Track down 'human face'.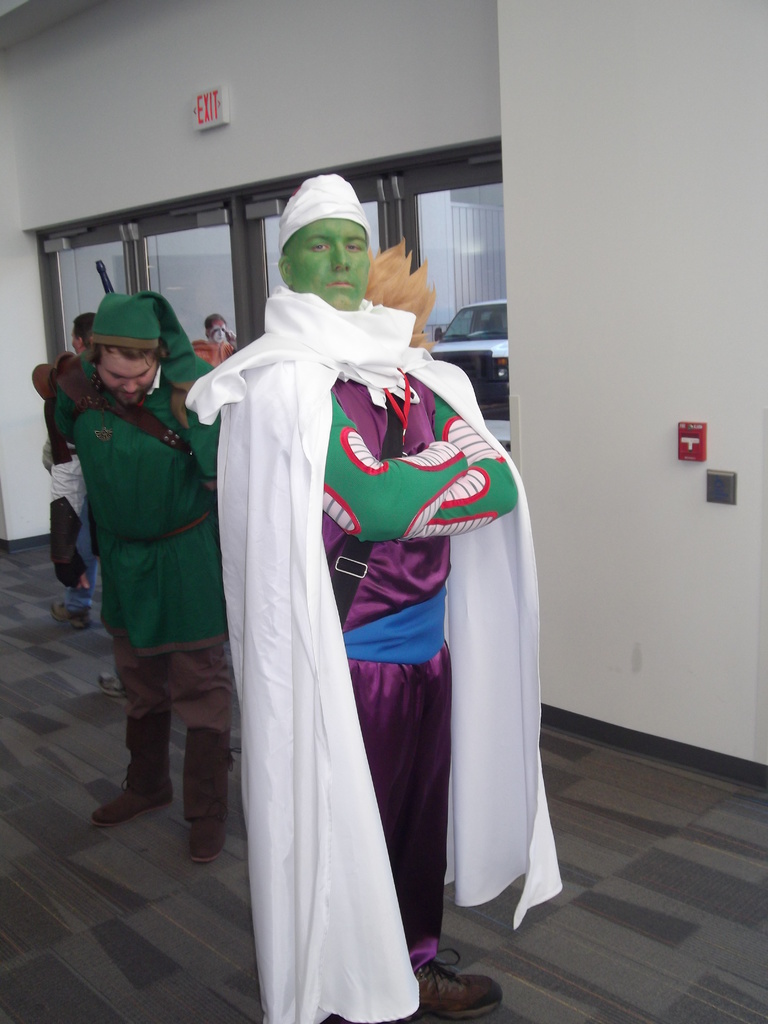
Tracked to (left=298, top=225, right=369, bottom=308).
